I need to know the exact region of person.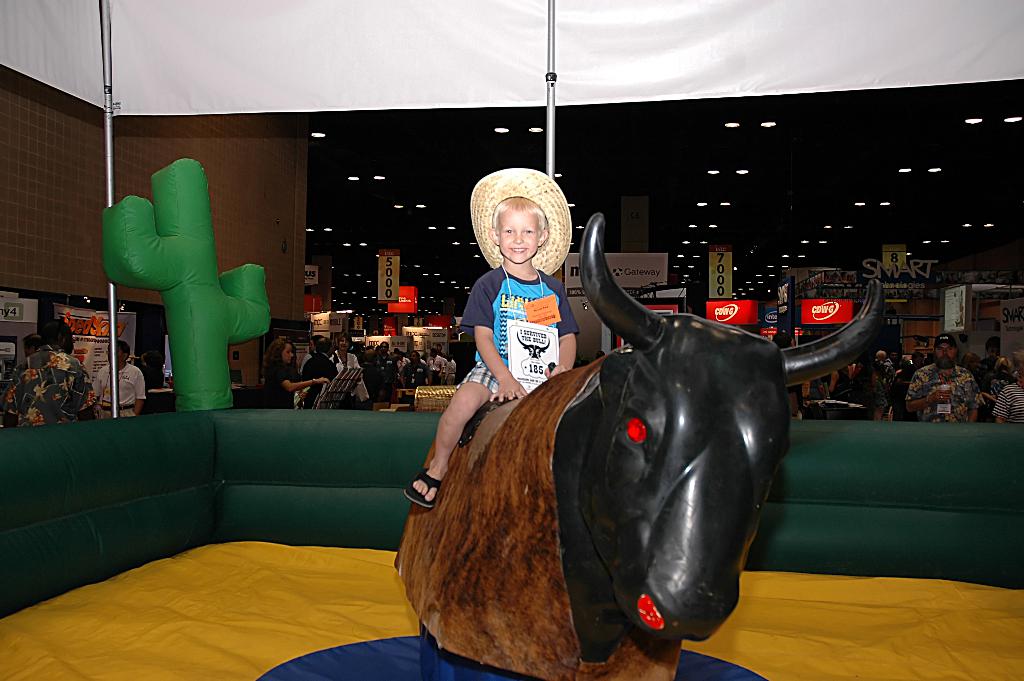
Region: Rect(20, 335, 42, 359).
